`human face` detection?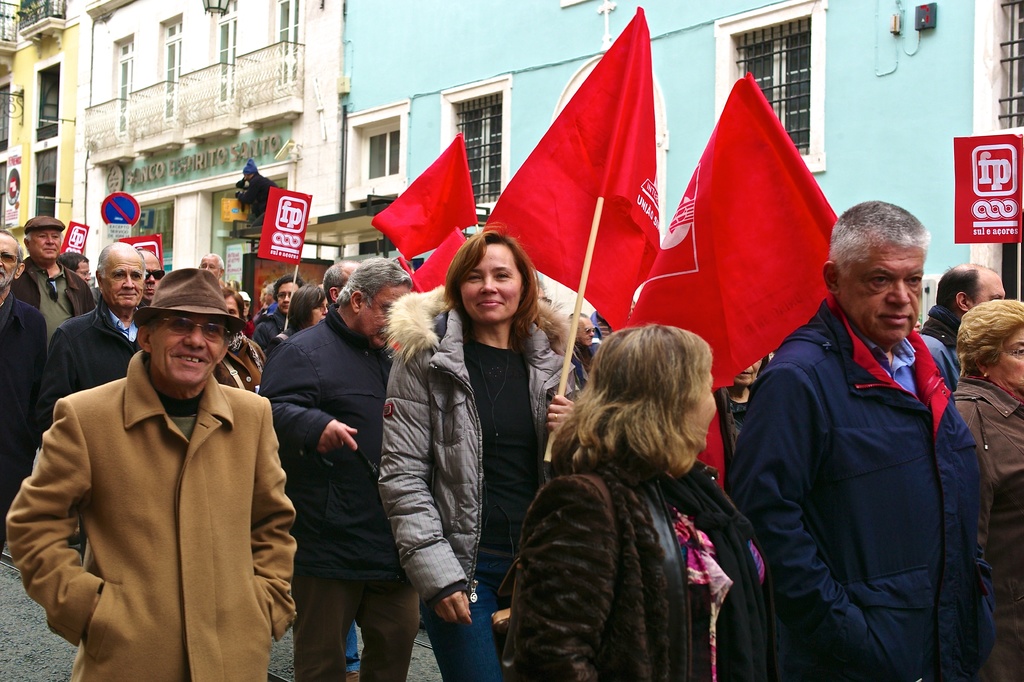
Rect(150, 313, 222, 387)
